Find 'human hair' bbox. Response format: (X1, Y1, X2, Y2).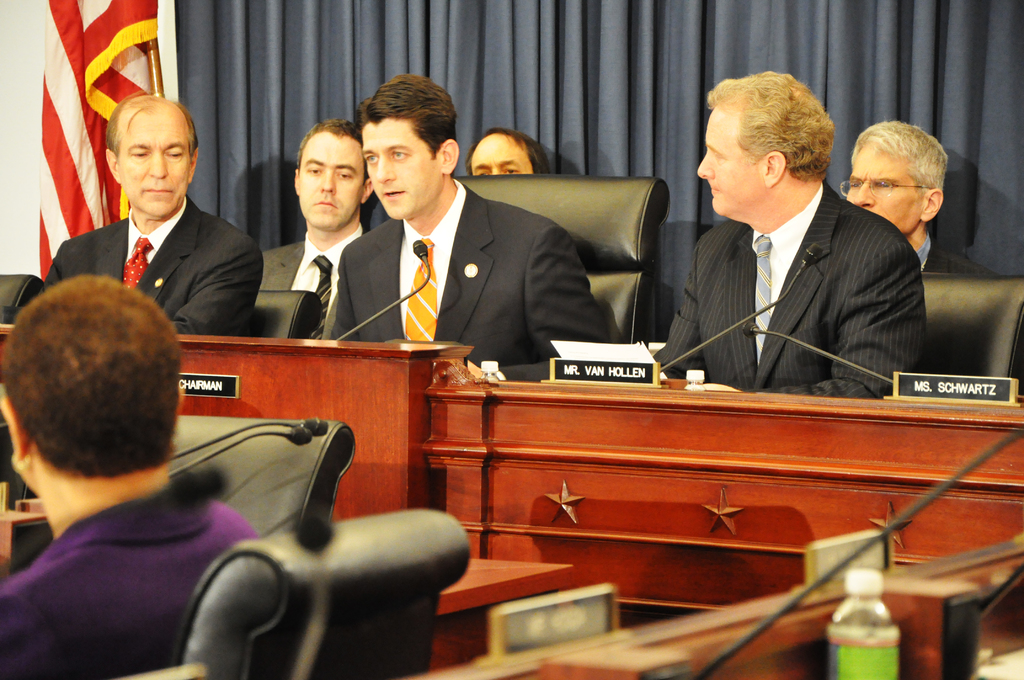
(297, 115, 369, 188).
